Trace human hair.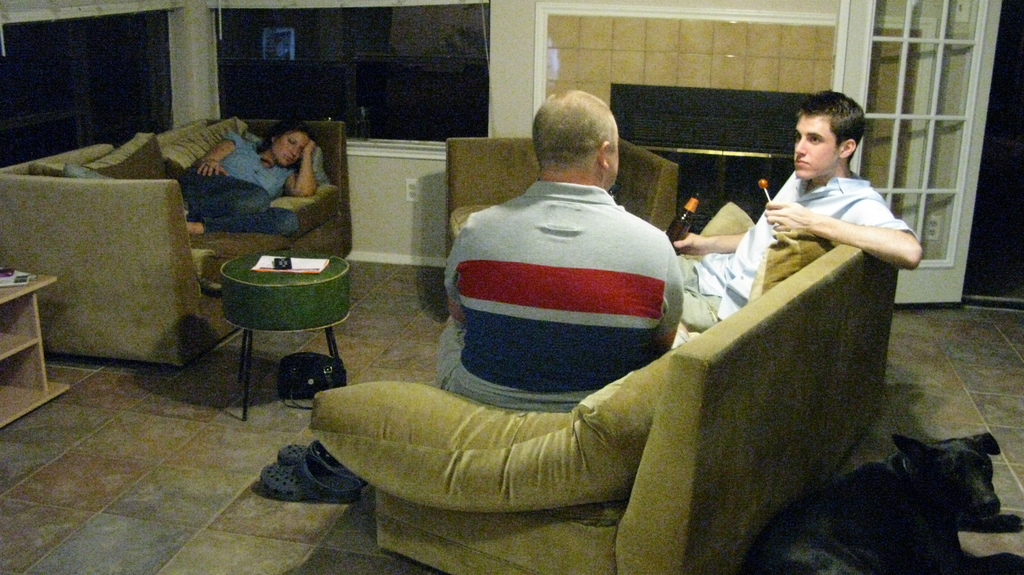
Traced to bbox=[255, 116, 313, 153].
